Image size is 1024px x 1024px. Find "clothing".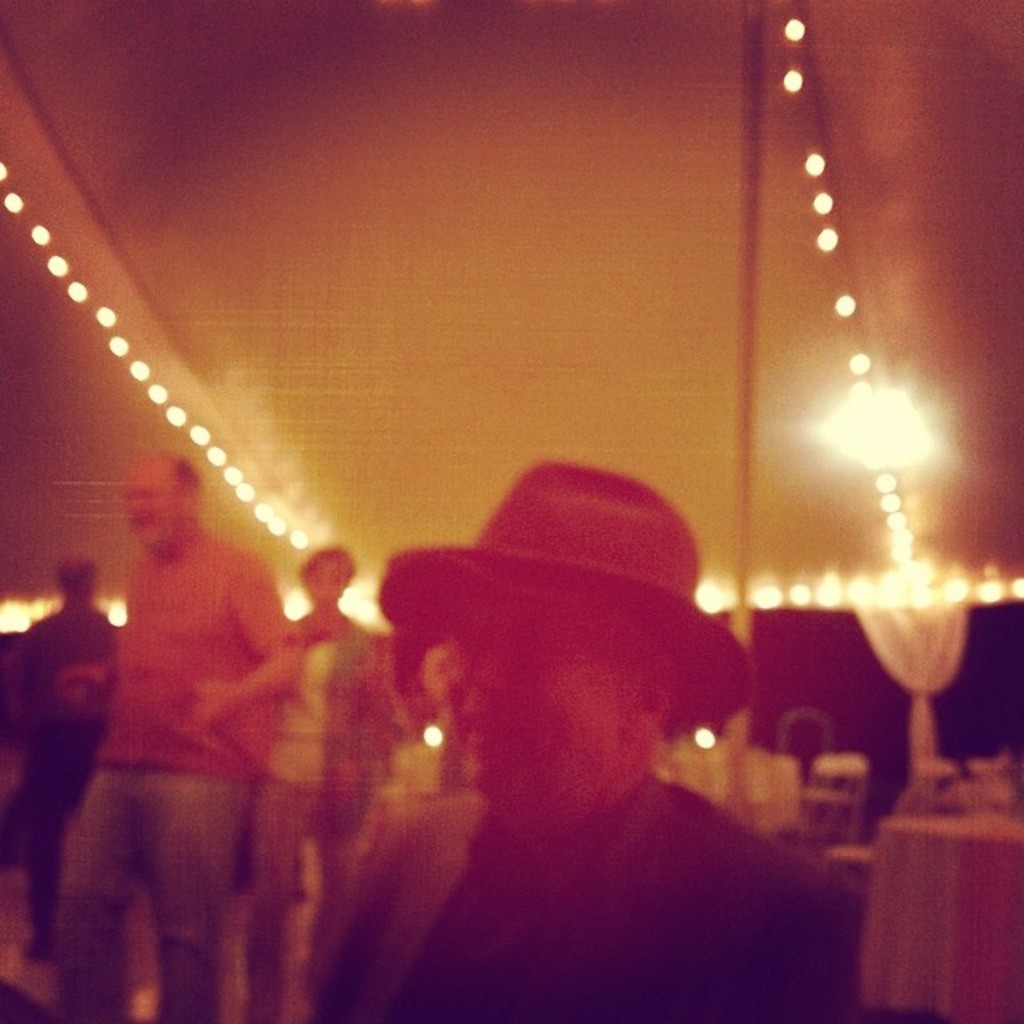
detection(56, 539, 290, 1022).
